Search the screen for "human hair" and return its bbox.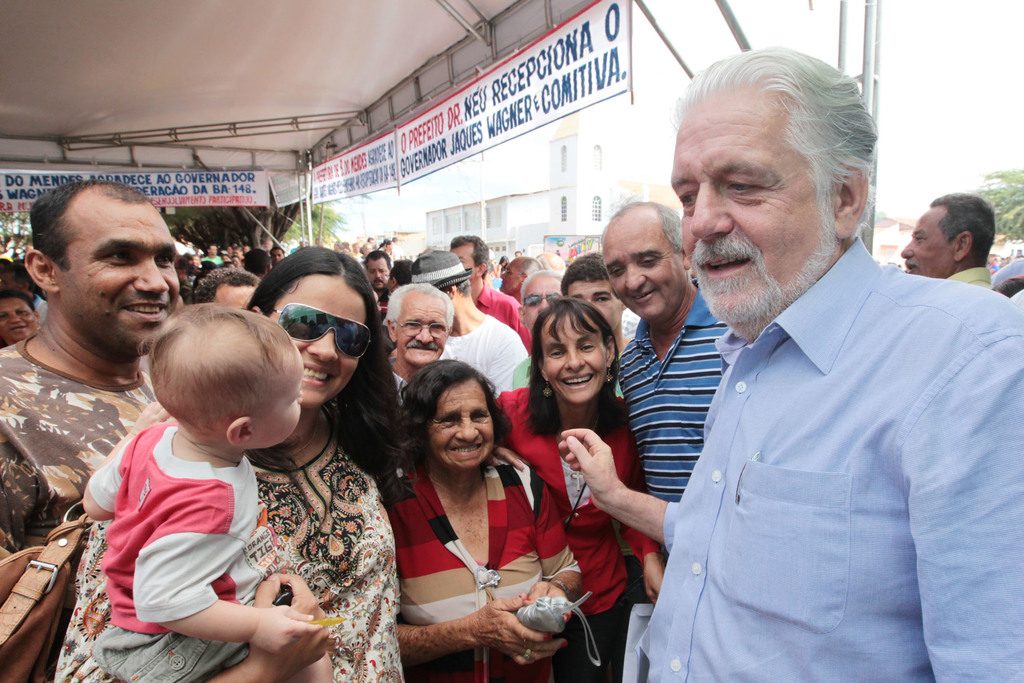
Found: box(537, 251, 563, 267).
